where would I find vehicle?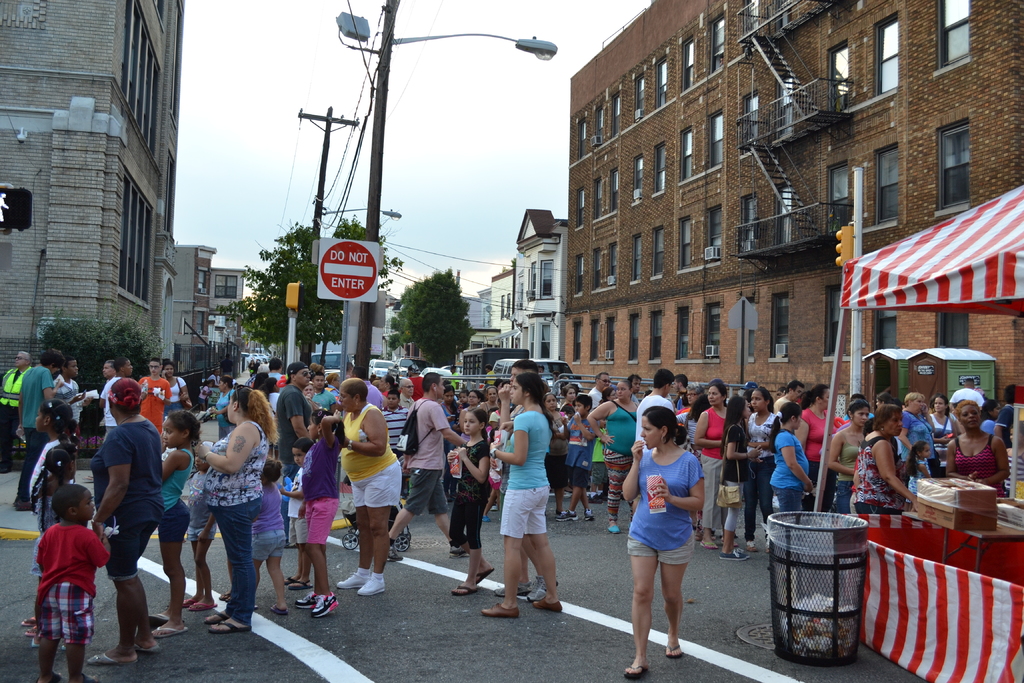
At BBox(243, 349, 269, 365).
